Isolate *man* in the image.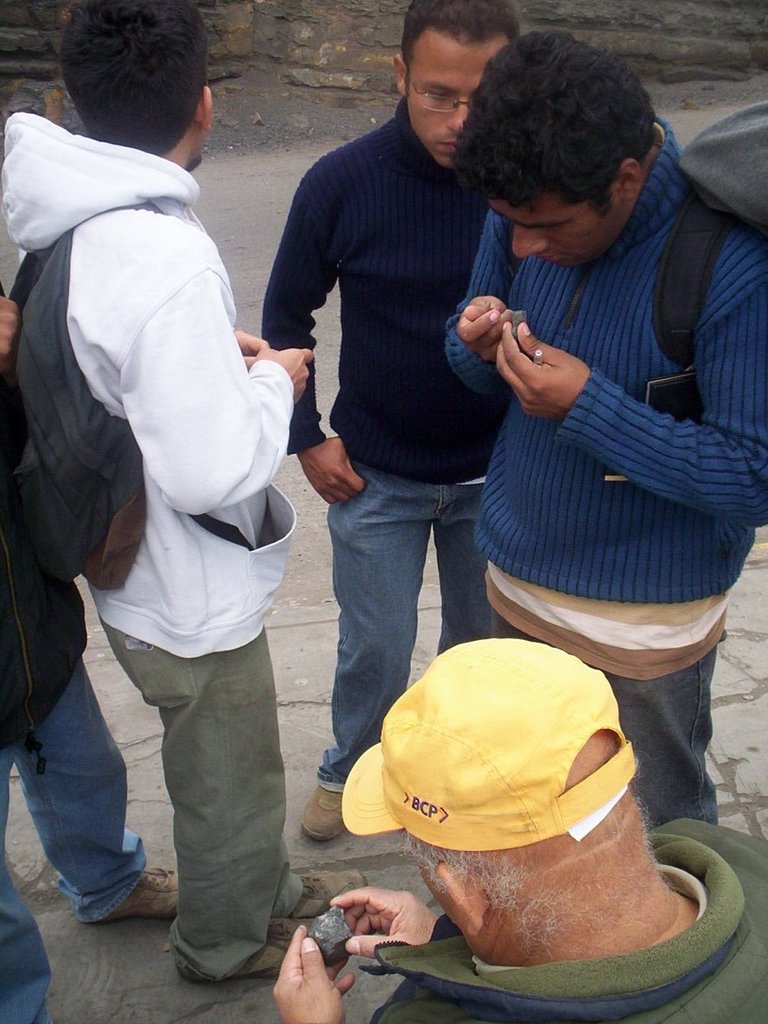
Isolated region: BBox(450, 28, 767, 818).
